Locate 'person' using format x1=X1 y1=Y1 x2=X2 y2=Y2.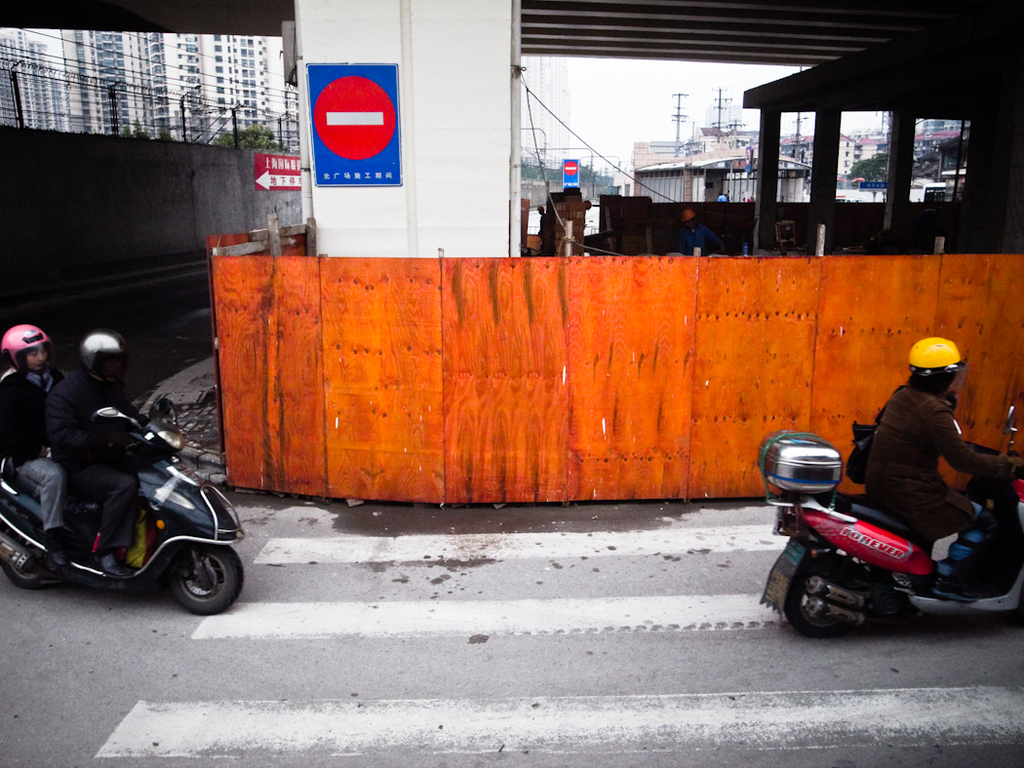
x1=40 y1=326 x2=162 y2=574.
